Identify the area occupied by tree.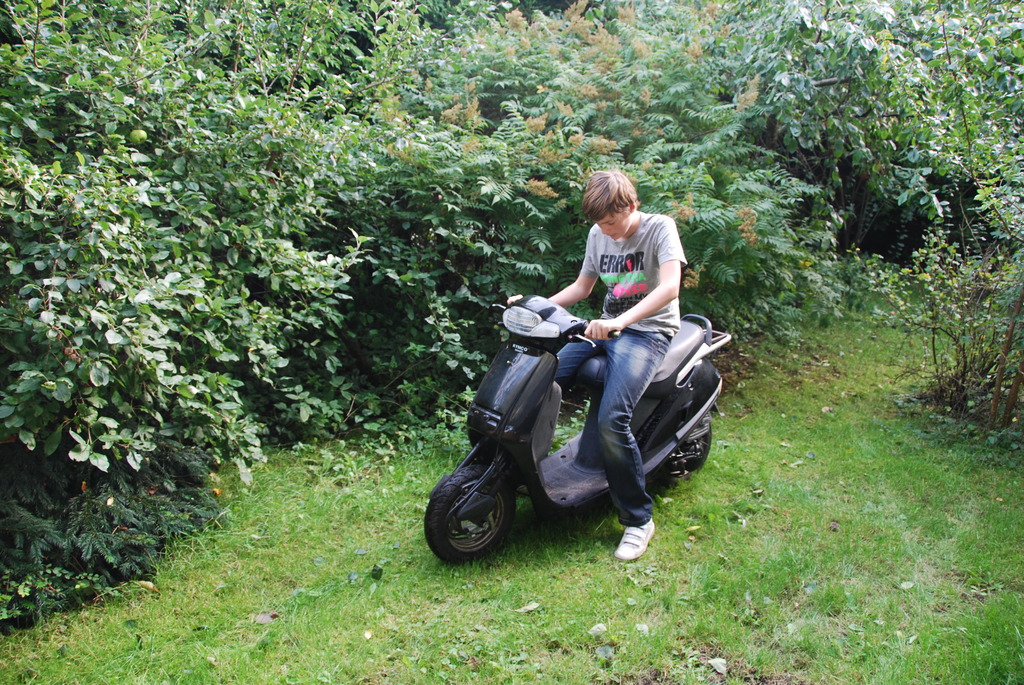
Area: region(0, 0, 363, 634).
